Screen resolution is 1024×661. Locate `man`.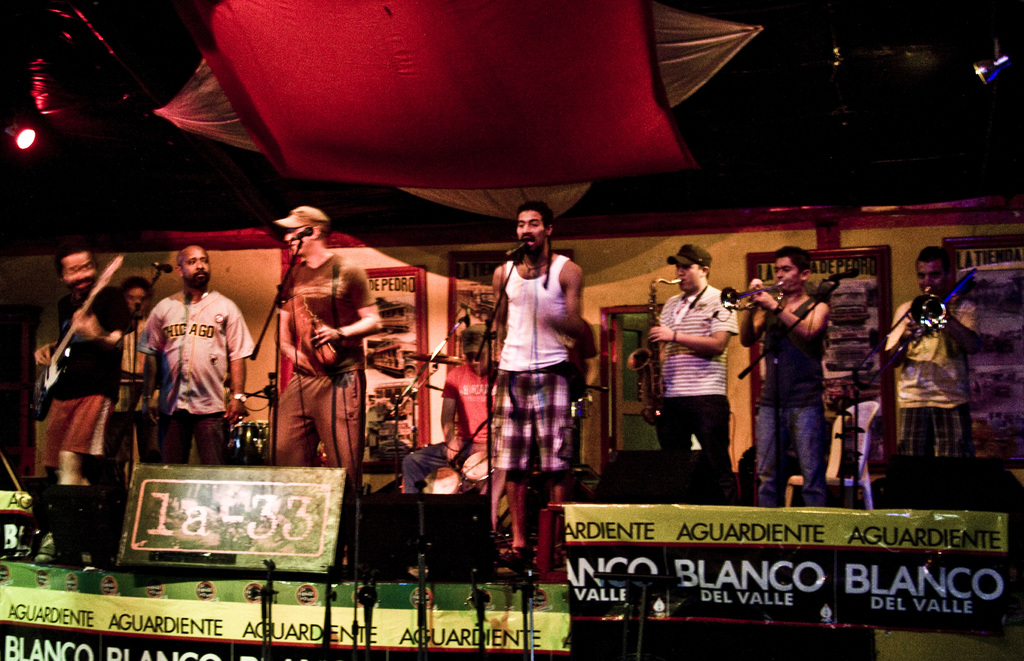
Rect(728, 243, 834, 508).
